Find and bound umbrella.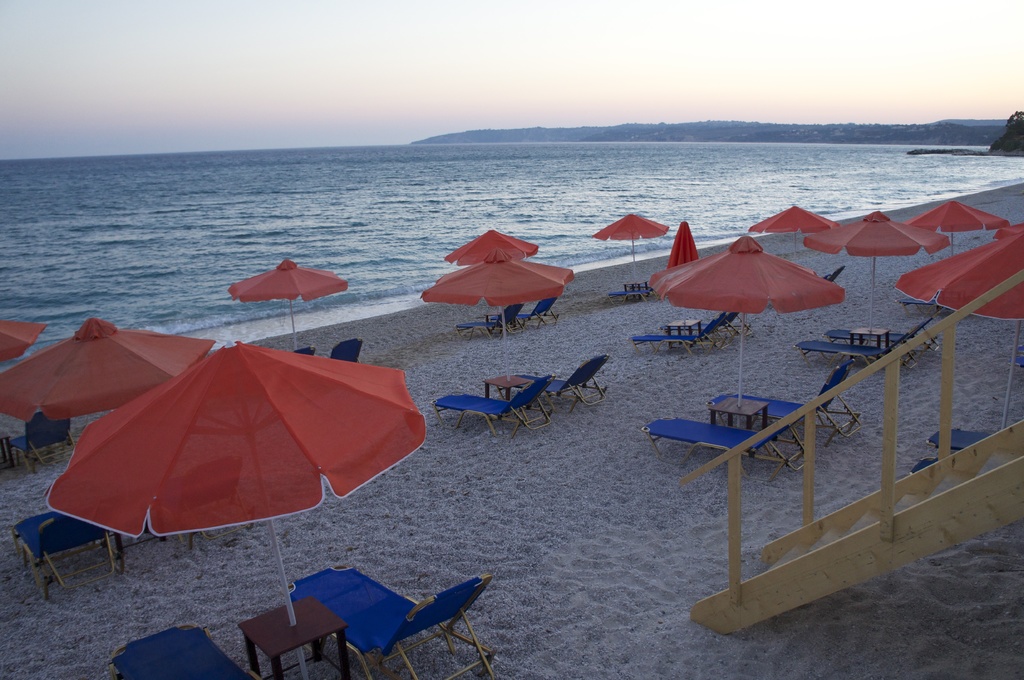
Bound: [left=0, top=320, right=216, bottom=422].
